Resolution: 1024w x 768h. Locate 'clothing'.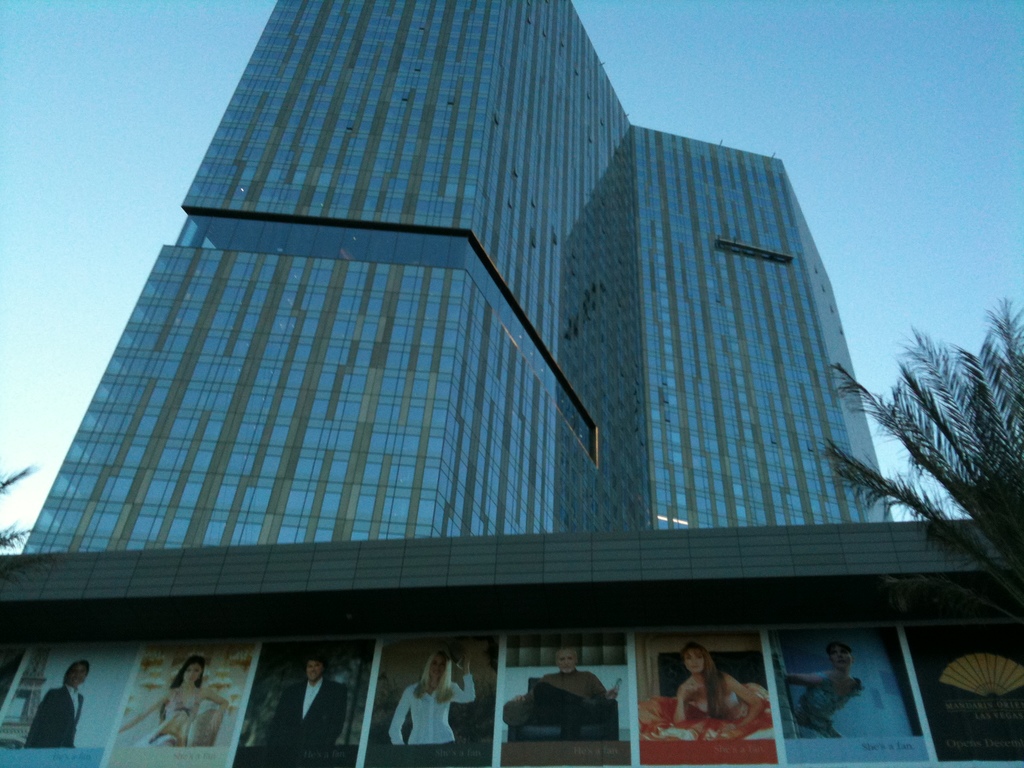
x1=389 y1=675 x2=475 y2=744.
